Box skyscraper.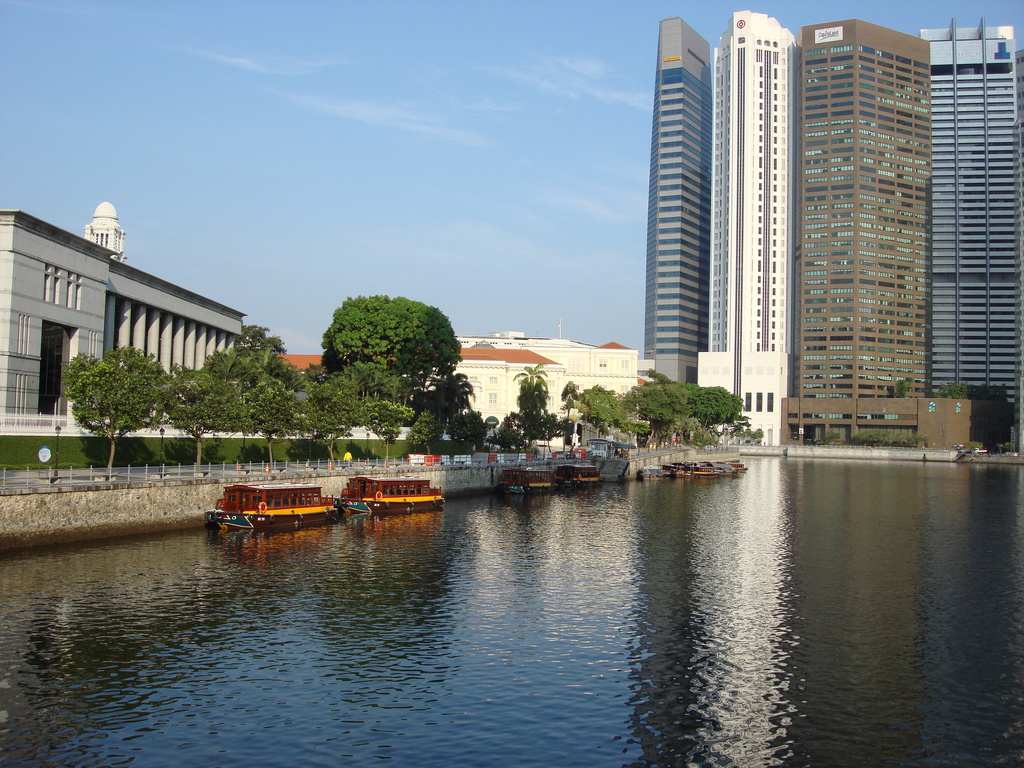
box(926, 28, 1023, 441).
